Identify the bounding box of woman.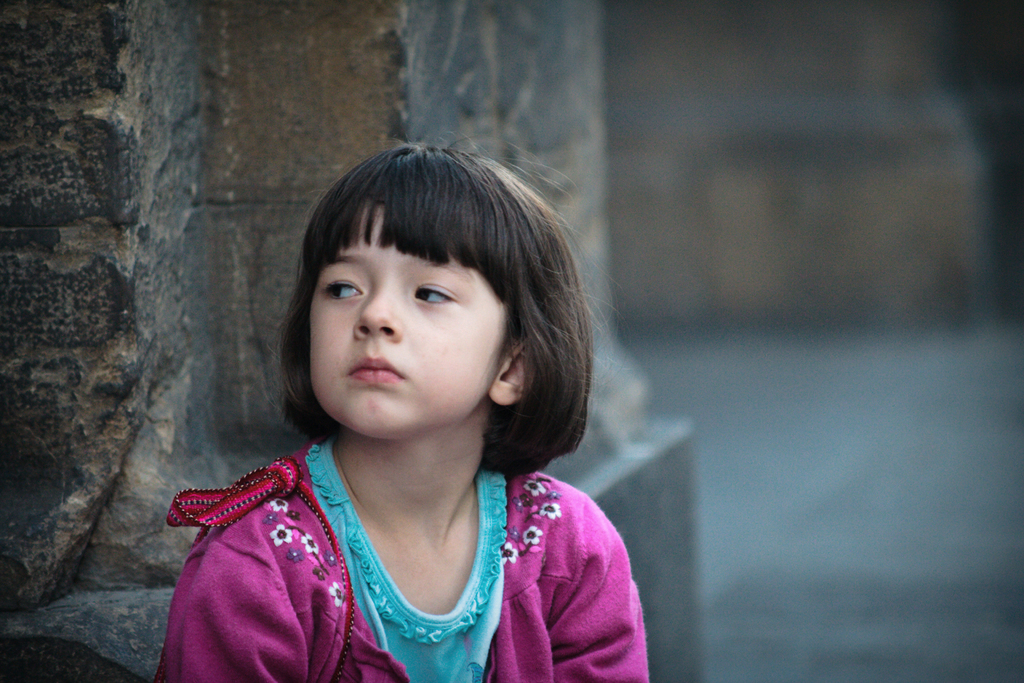
<box>146,144,656,682</box>.
